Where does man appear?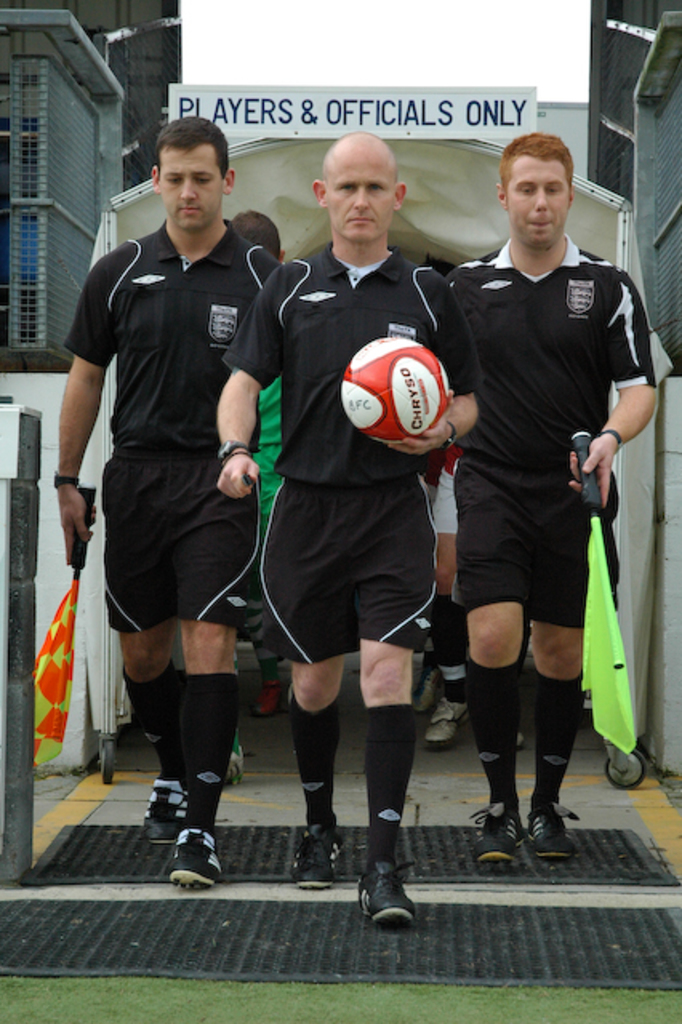
Appears at Rect(432, 134, 656, 845).
